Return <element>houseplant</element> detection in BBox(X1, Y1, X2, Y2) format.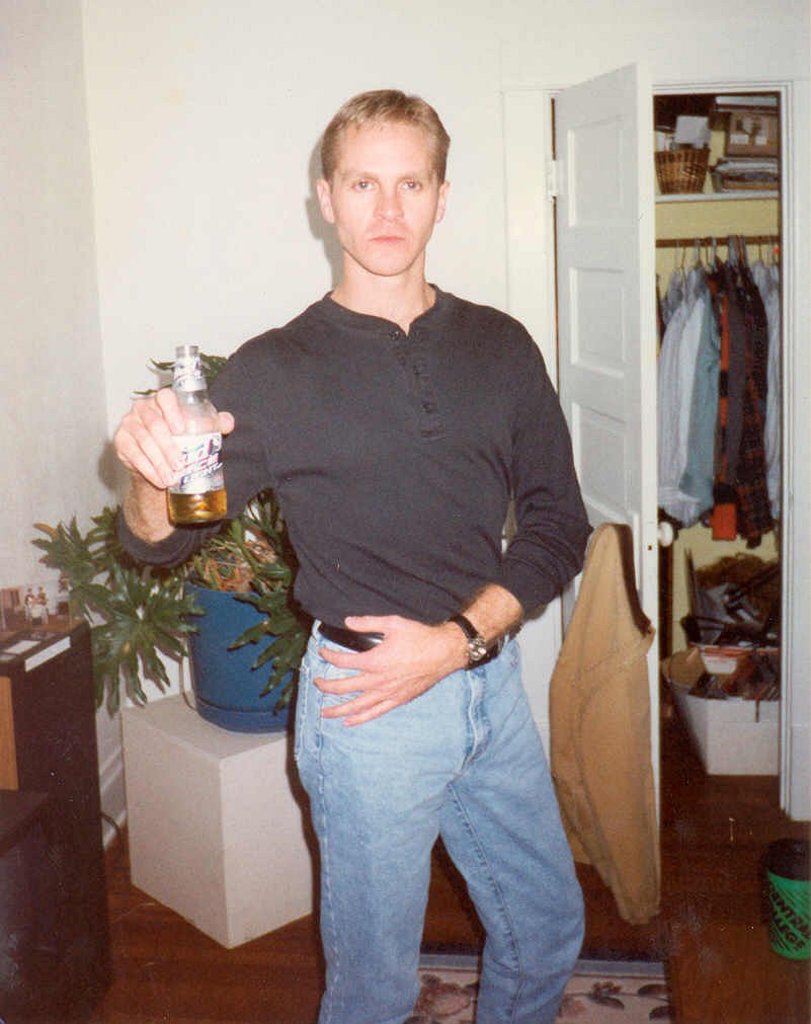
BBox(27, 350, 316, 729).
